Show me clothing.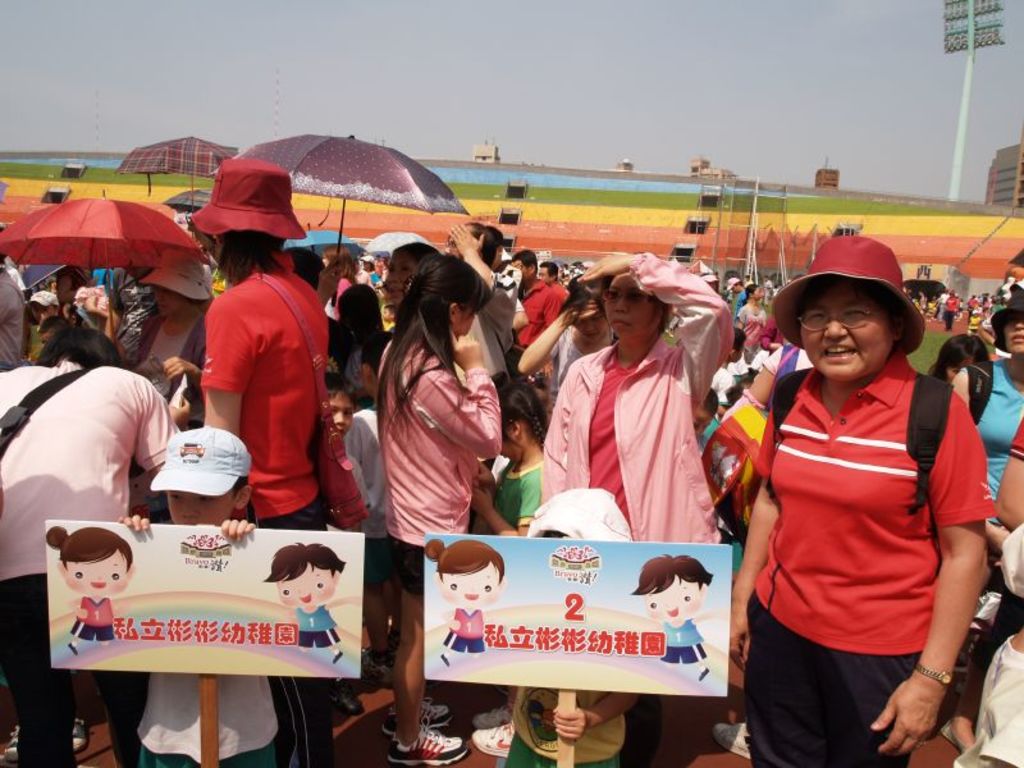
clothing is here: rect(0, 378, 186, 585).
